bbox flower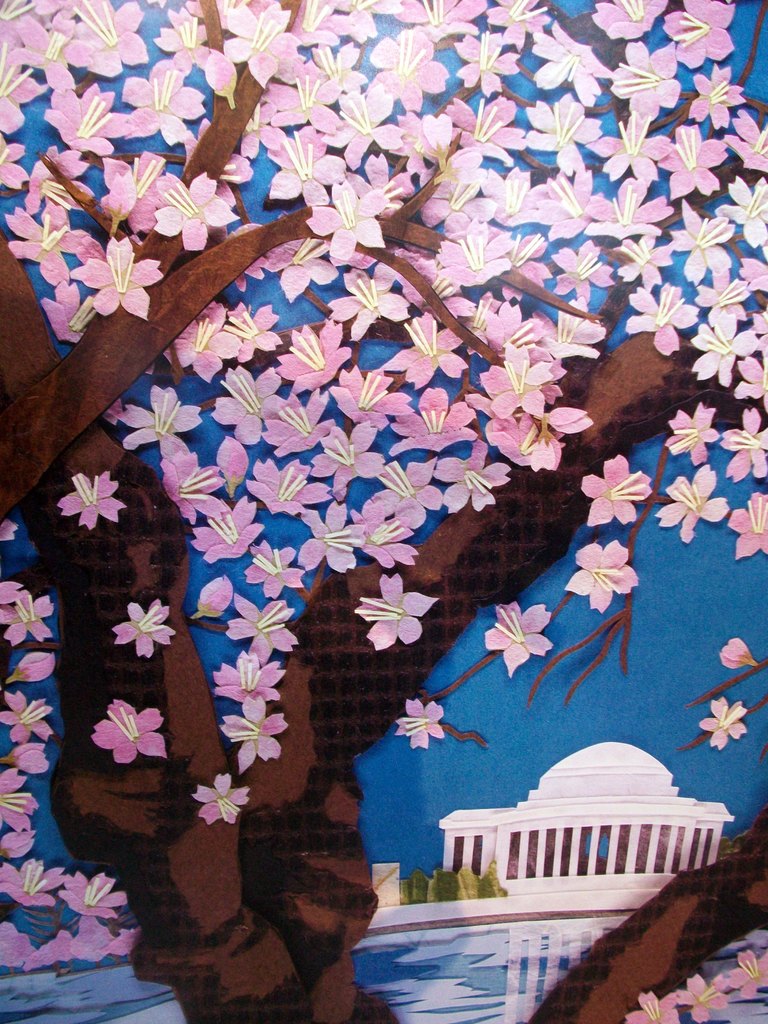
x1=58, y1=468, x2=124, y2=538
